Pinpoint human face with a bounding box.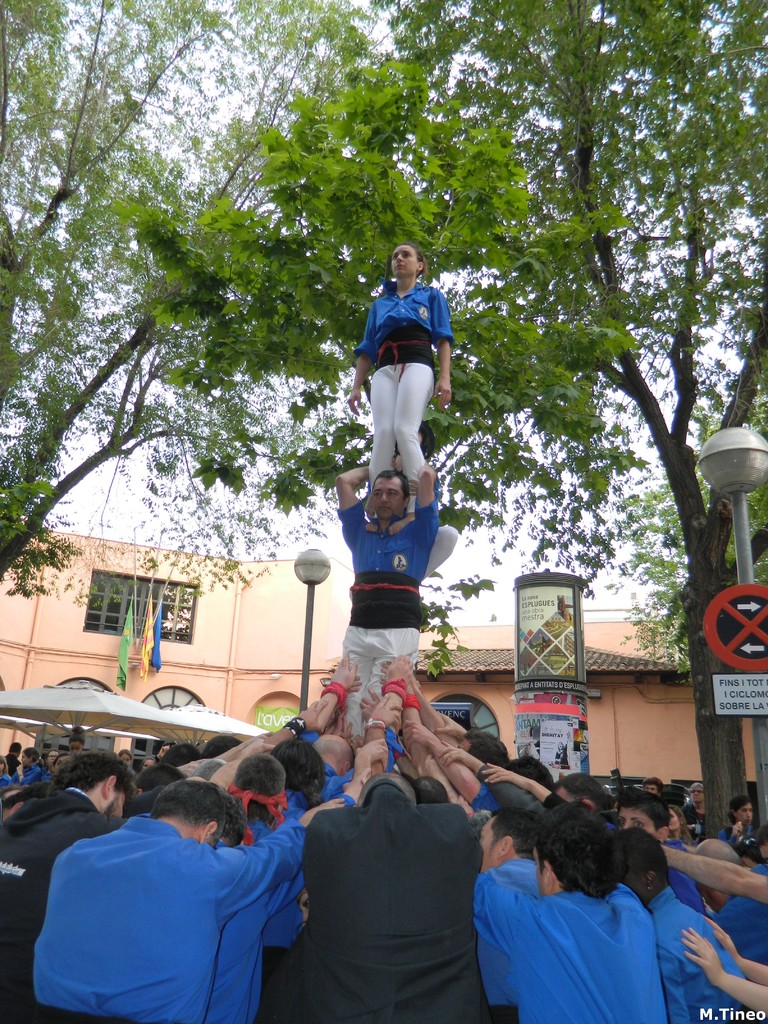
<bbox>643, 780, 659, 794</bbox>.
